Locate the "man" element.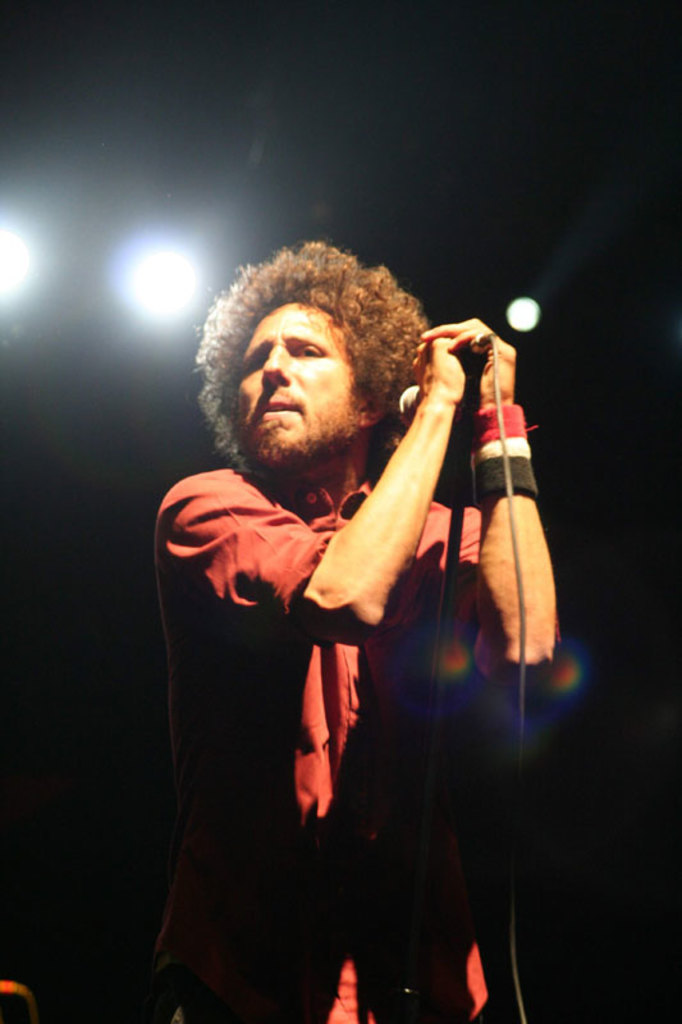
Element bbox: <box>152,246,575,1023</box>.
